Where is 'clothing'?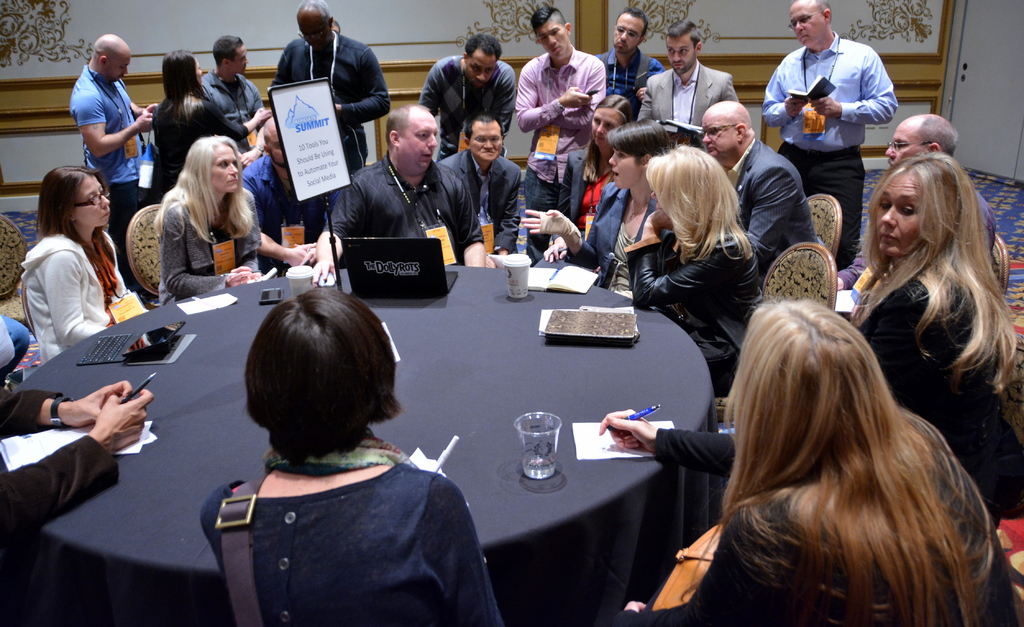
region(652, 426, 1009, 626).
